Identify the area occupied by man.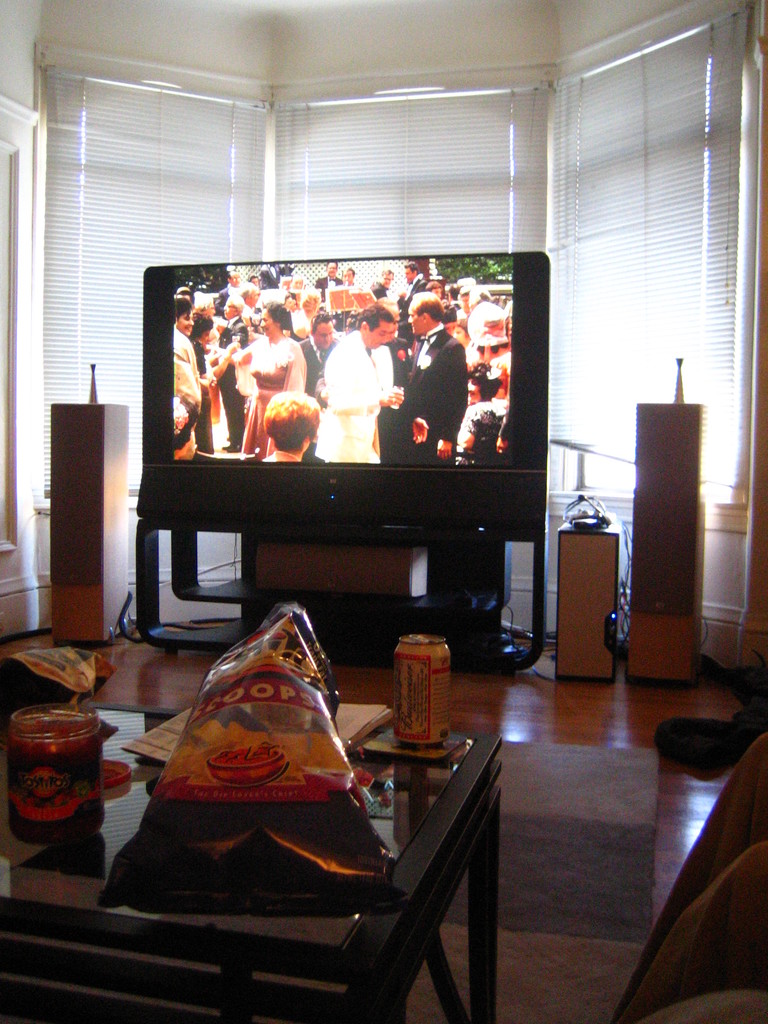
Area: box=[214, 298, 253, 445].
